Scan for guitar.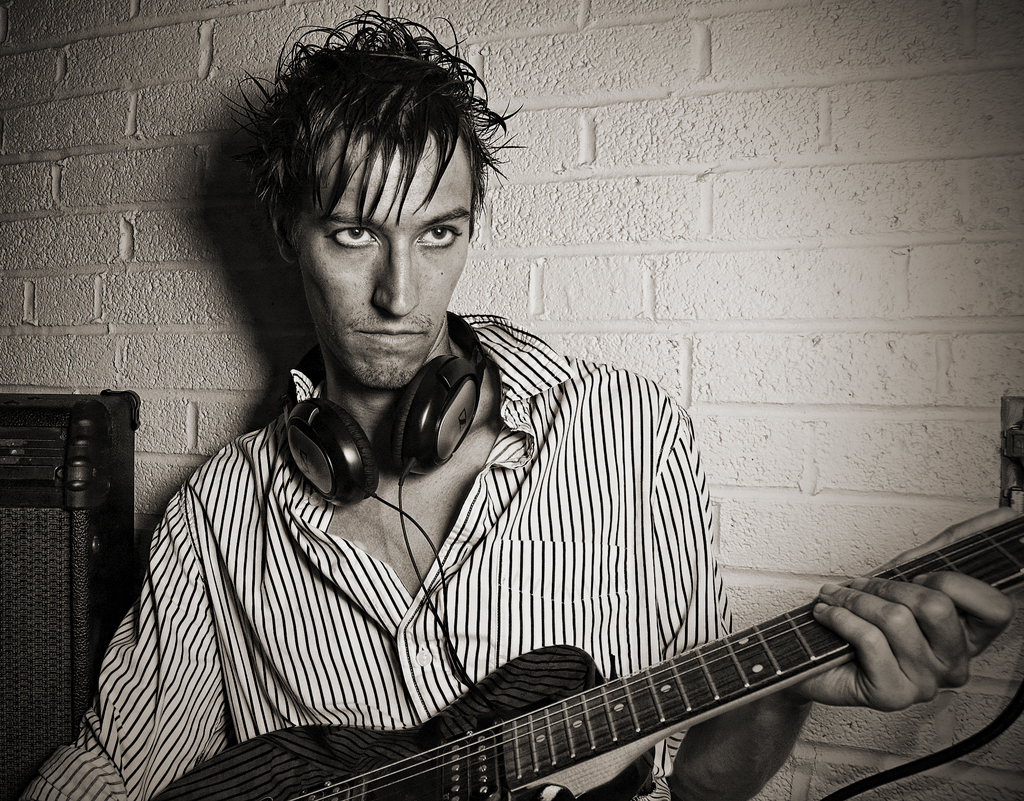
Scan result: [125, 435, 944, 788].
